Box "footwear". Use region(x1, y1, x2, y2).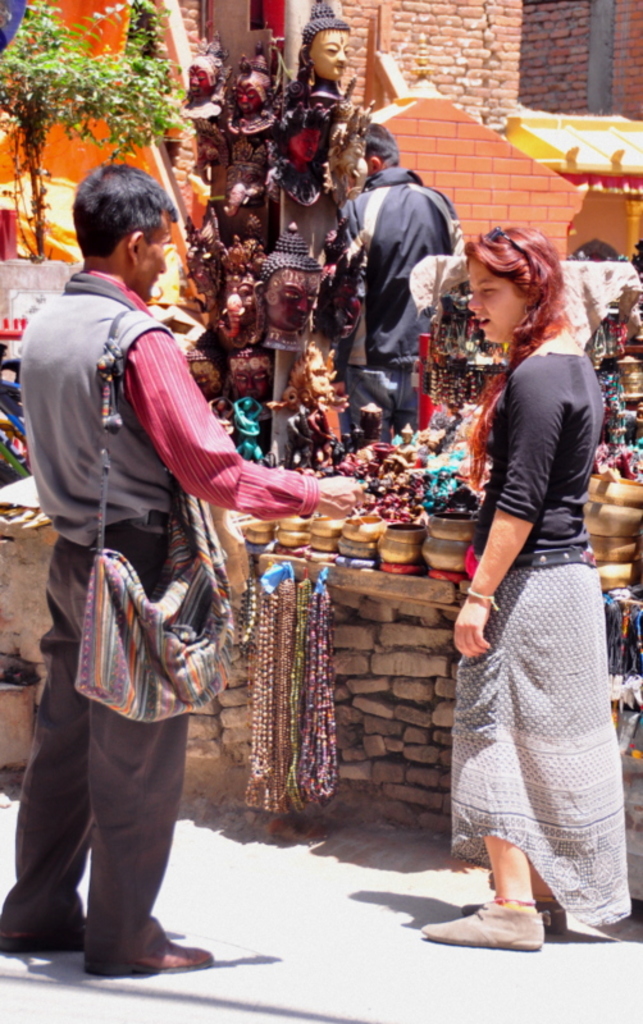
region(27, 911, 87, 956).
